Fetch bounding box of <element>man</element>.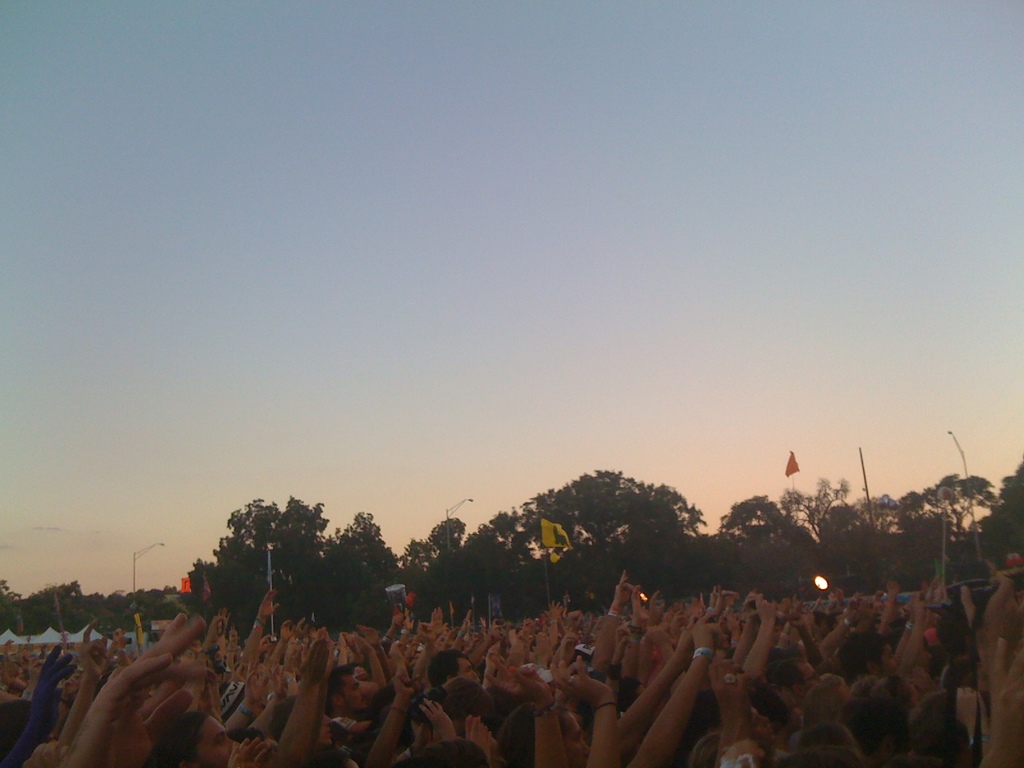
Bbox: (766,654,824,715).
